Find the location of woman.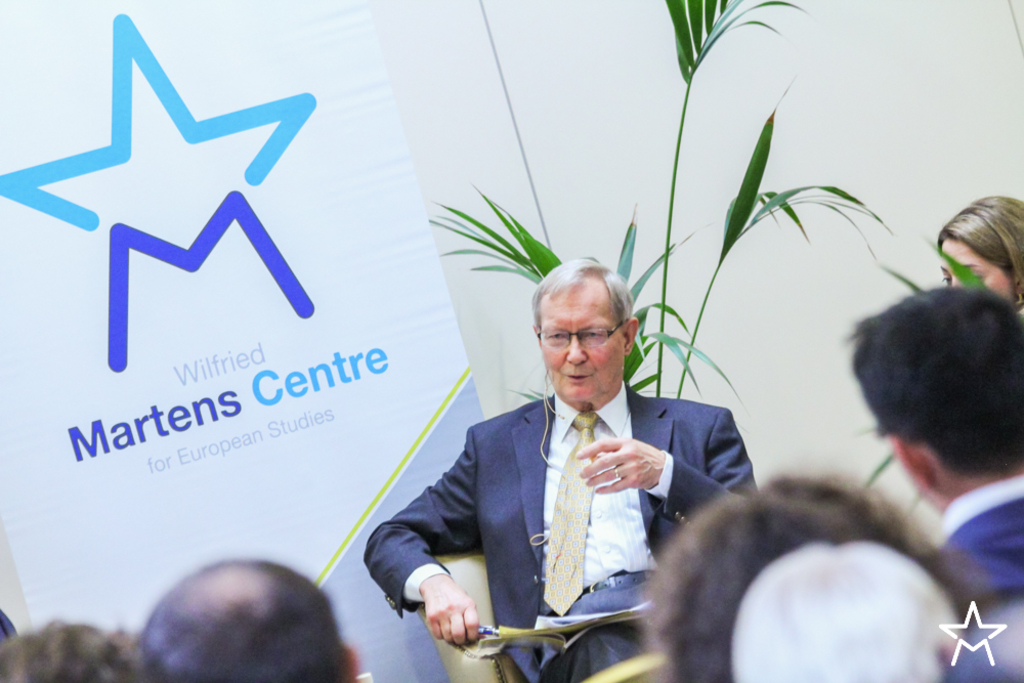
Location: locate(385, 241, 723, 665).
